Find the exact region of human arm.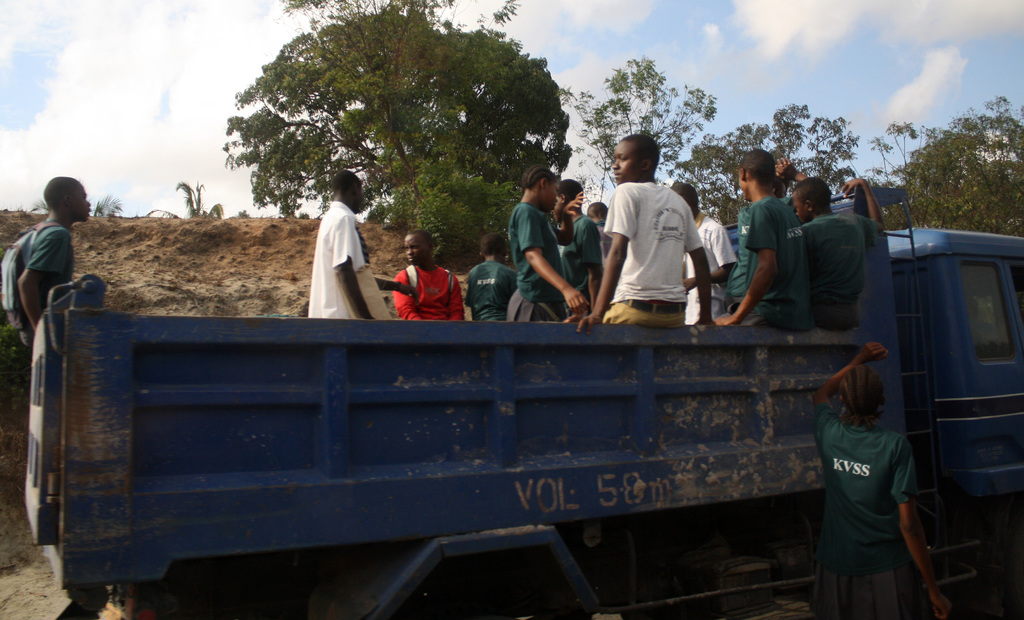
Exact region: <box>804,337,890,445</box>.
